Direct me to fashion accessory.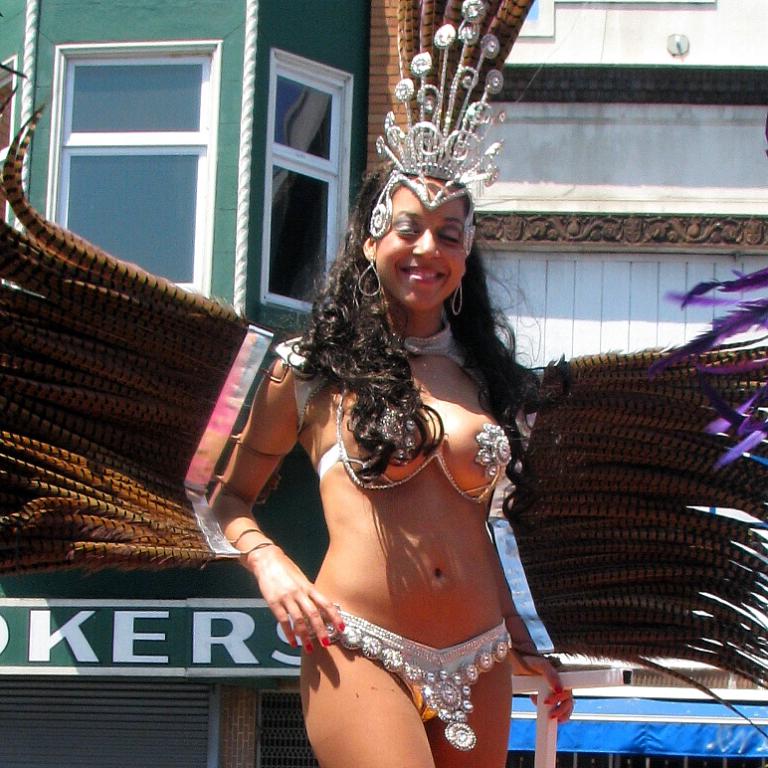
Direction: <box>372,0,504,261</box>.
